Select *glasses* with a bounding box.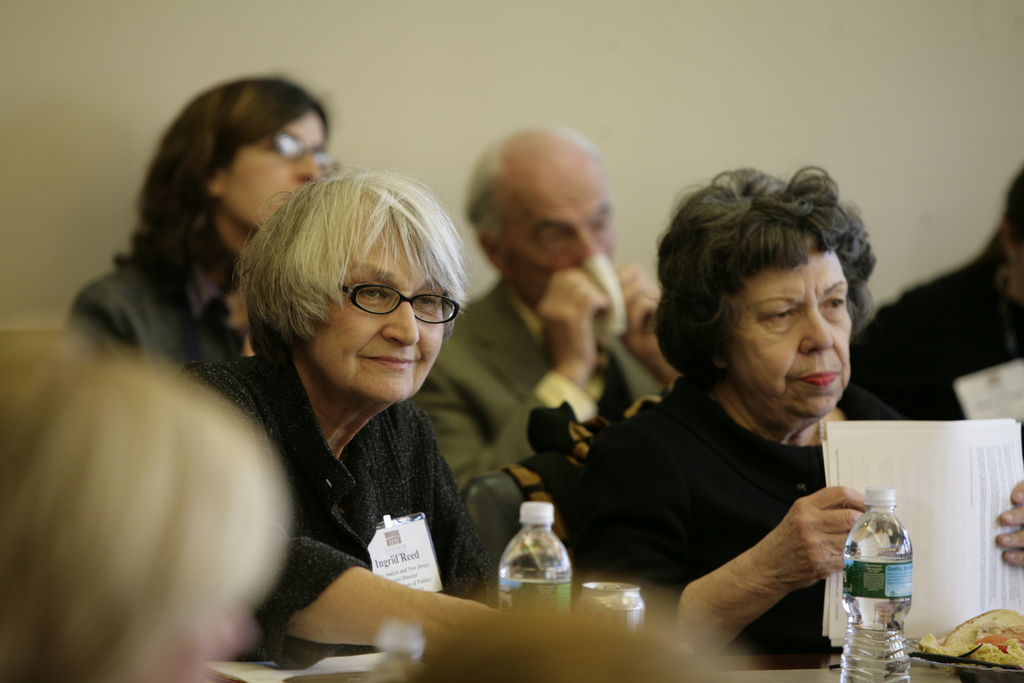
{"left": 326, "top": 288, "right": 467, "bottom": 328}.
